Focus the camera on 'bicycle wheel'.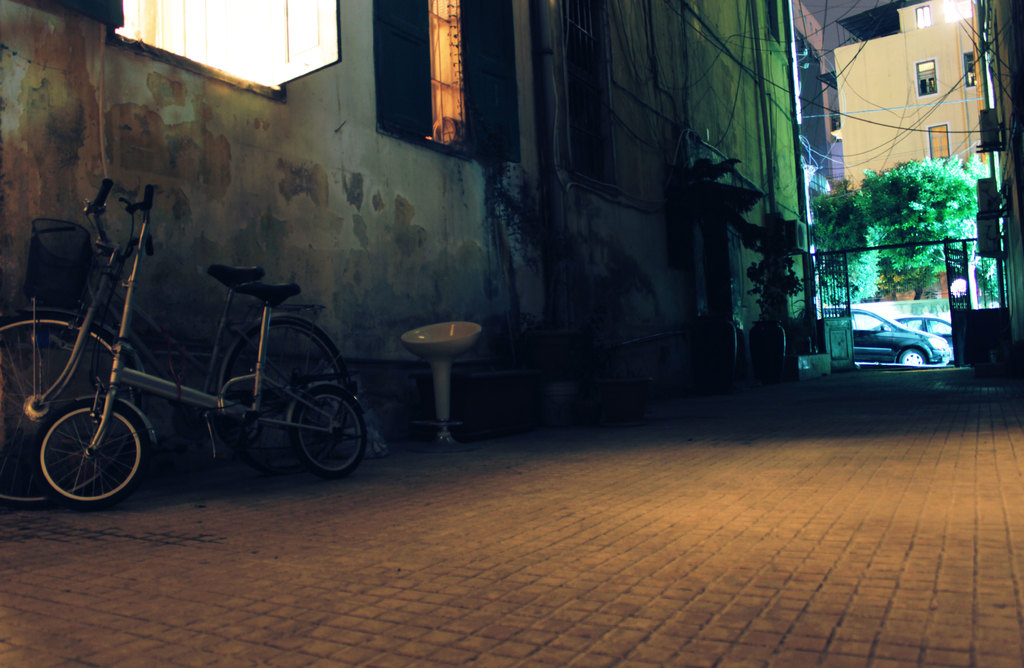
Focus region: <box>291,377,370,491</box>.
